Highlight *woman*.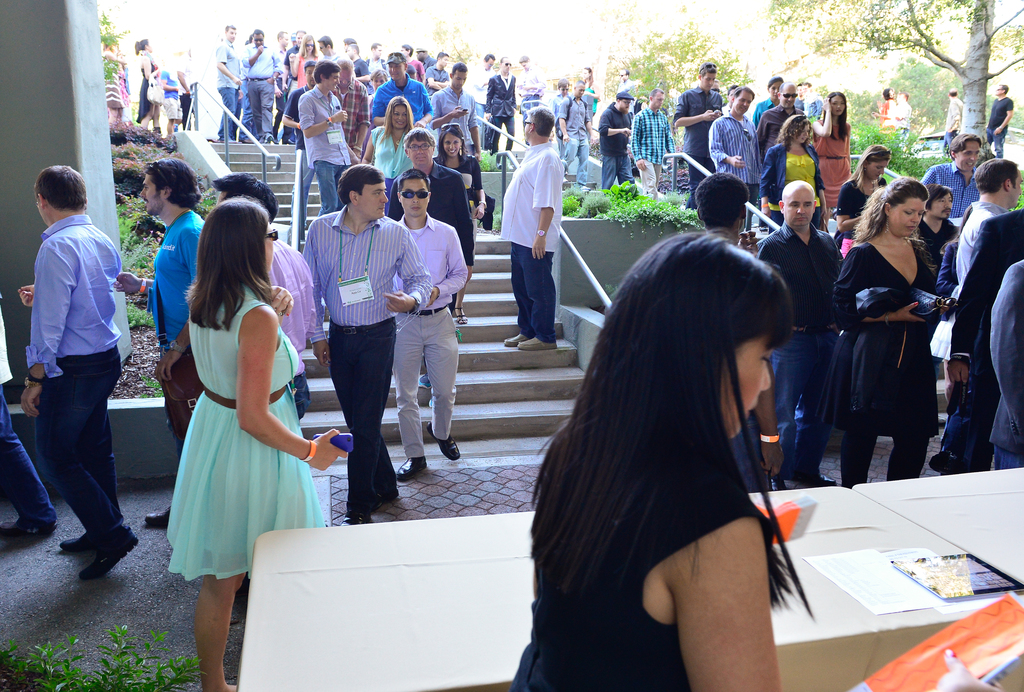
Highlighted region: (left=840, top=163, right=959, bottom=498).
